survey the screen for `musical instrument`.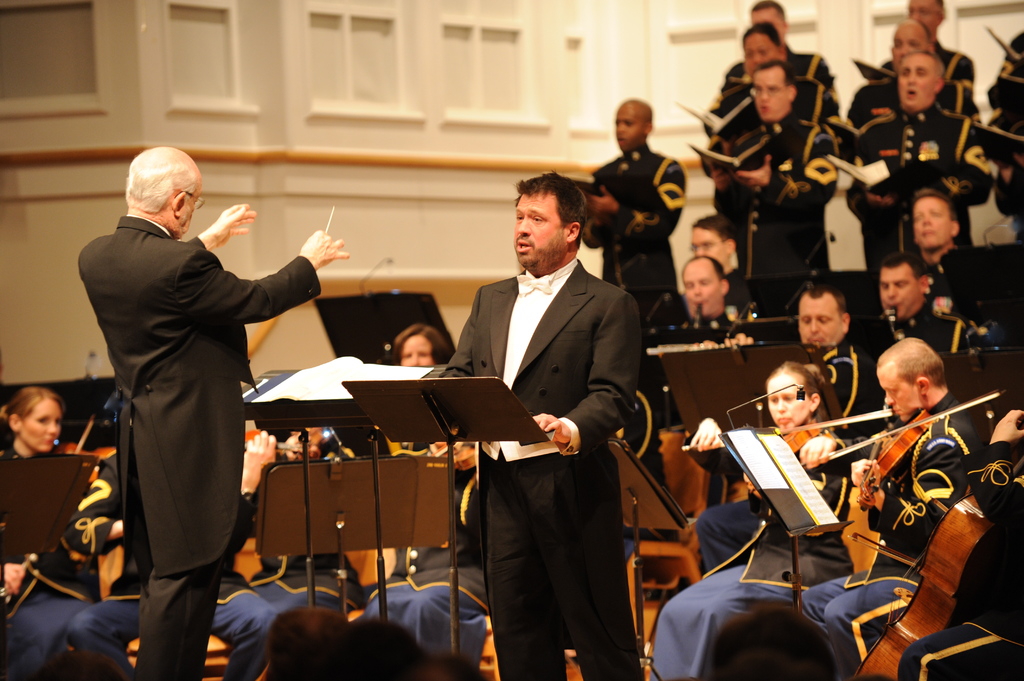
Survey found: 854 410 1023 680.
